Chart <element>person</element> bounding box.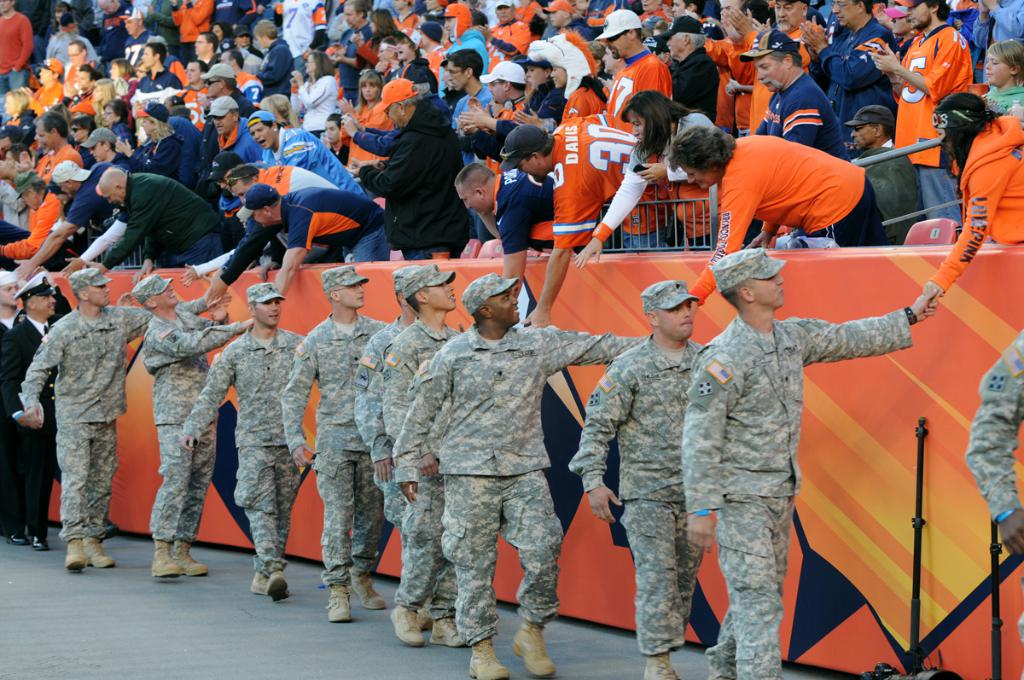
Charted: locate(20, 157, 119, 274).
